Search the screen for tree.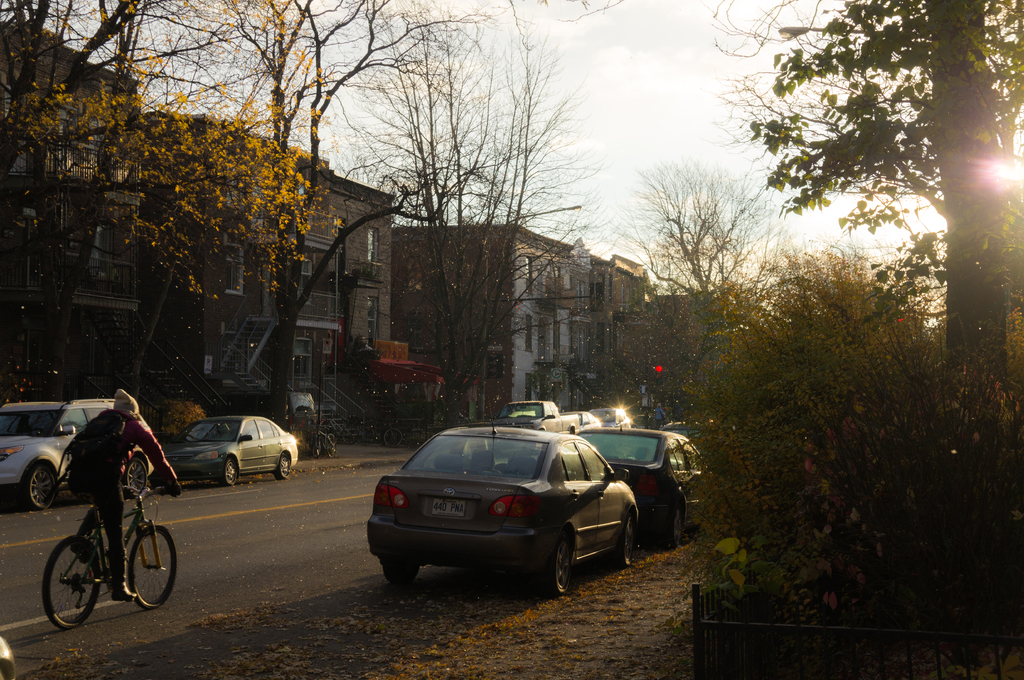
Found at {"left": 676, "top": 239, "right": 1023, "bottom": 679}.
